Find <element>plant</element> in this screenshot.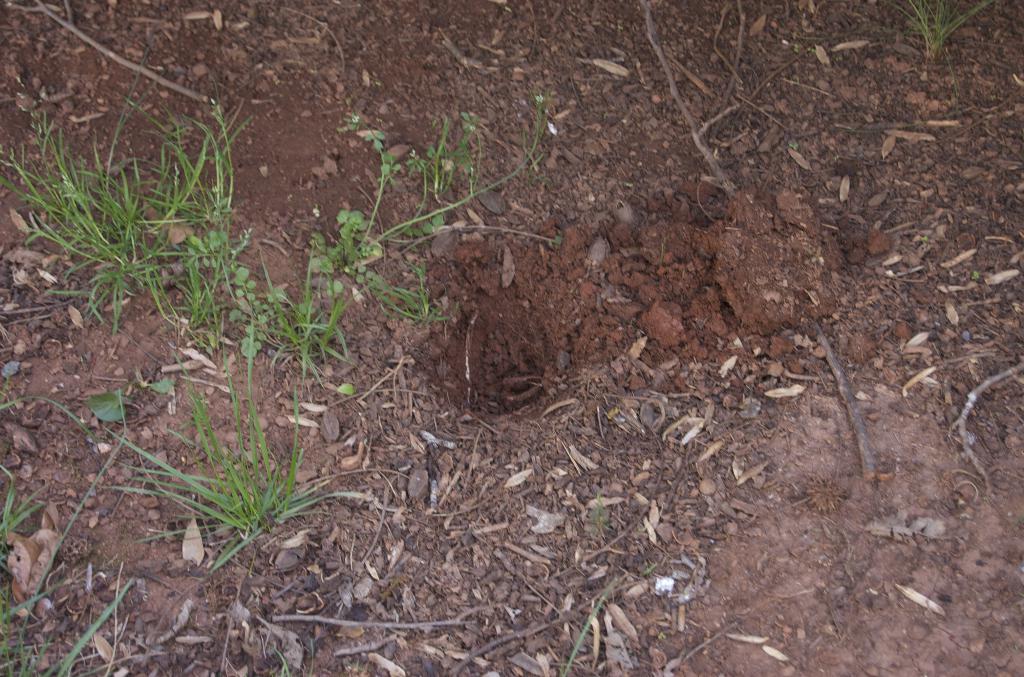
The bounding box for <element>plant</element> is bbox(0, 429, 256, 676).
